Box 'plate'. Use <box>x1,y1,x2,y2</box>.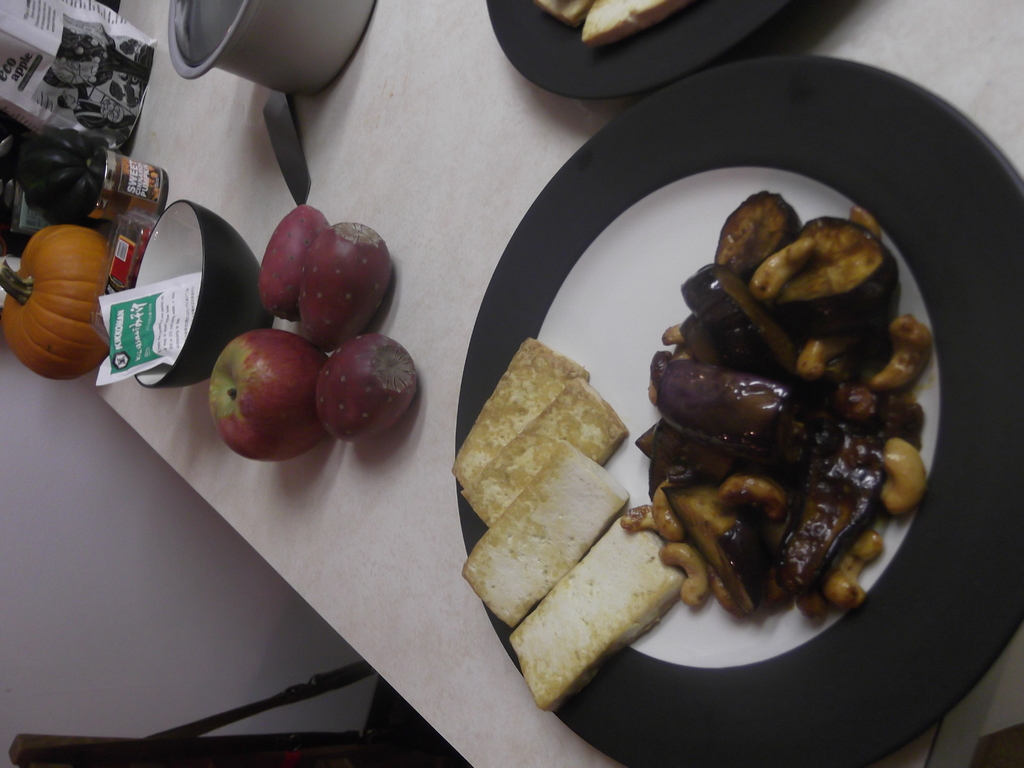
<box>483,0,795,108</box>.
